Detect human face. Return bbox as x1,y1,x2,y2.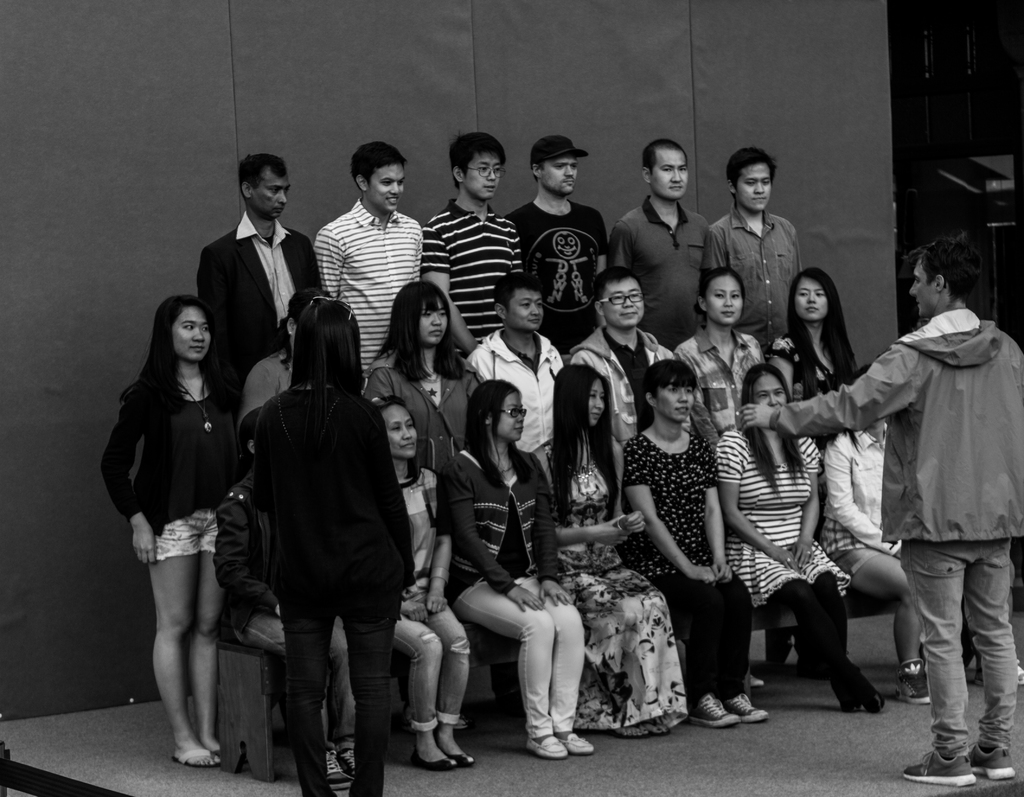
374,161,403,205.
